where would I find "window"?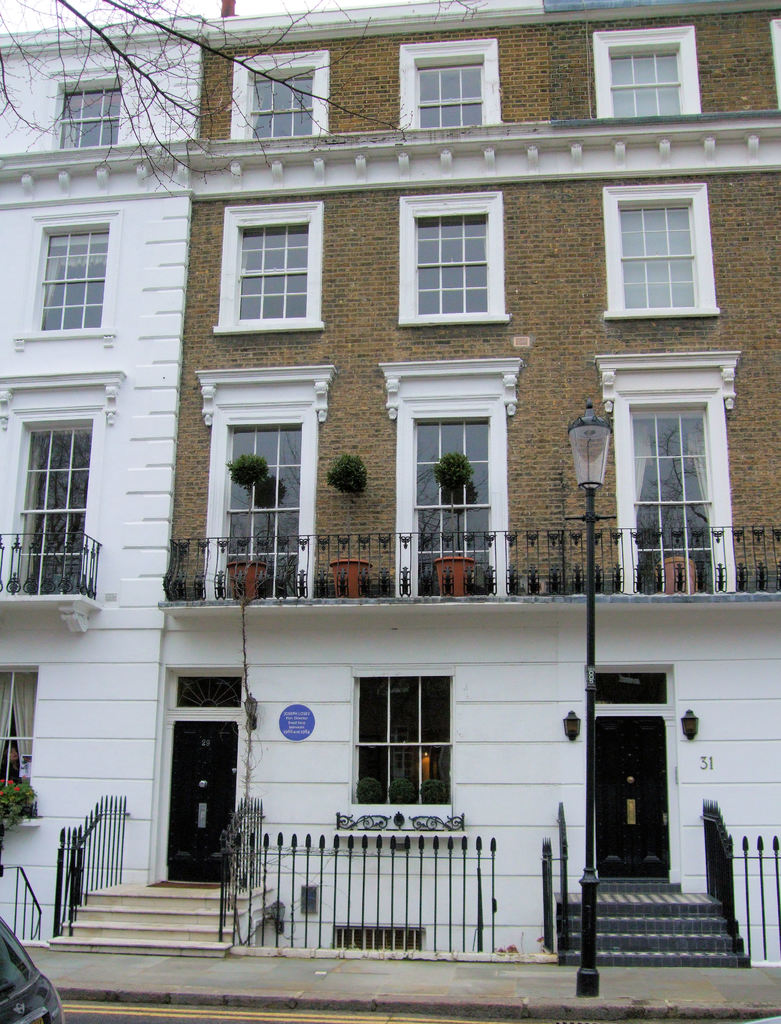
At <bbox>13, 204, 123, 344</bbox>.
